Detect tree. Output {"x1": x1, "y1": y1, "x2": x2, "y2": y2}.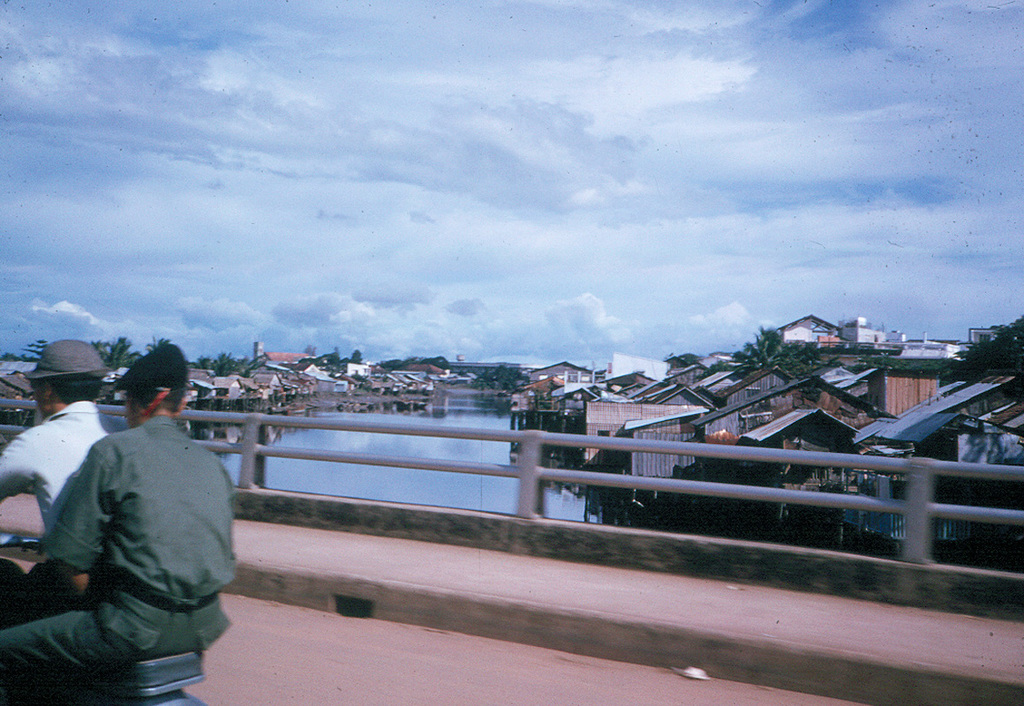
{"x1": 215, "y1": 349, "x2": 263, "y2": 376}.
